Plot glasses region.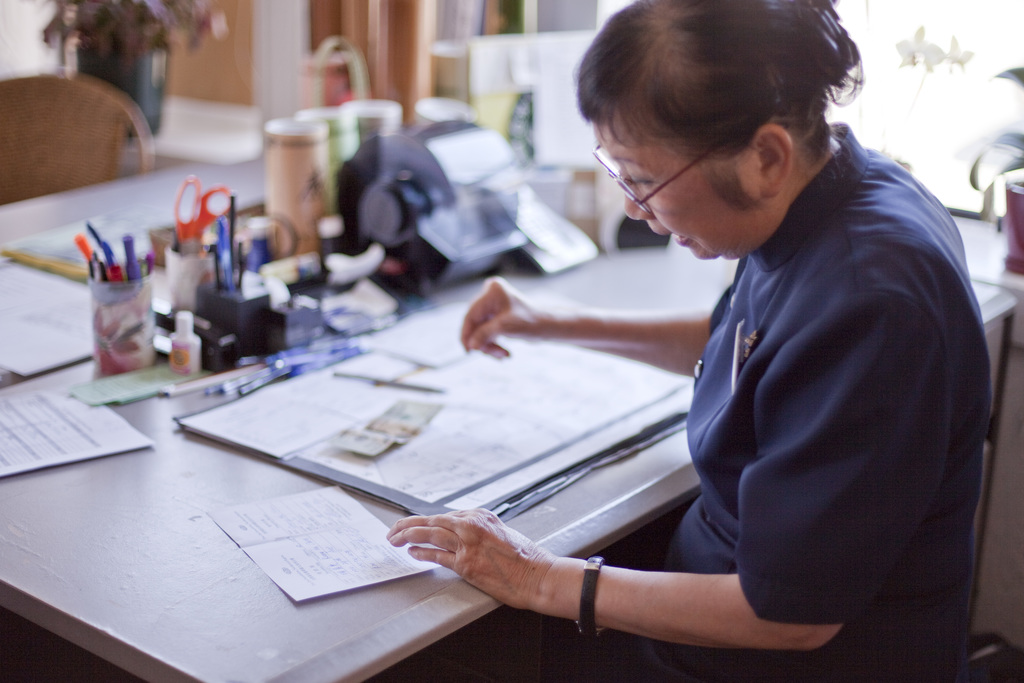
Plotted at crop(596, 126, 694, 191).
